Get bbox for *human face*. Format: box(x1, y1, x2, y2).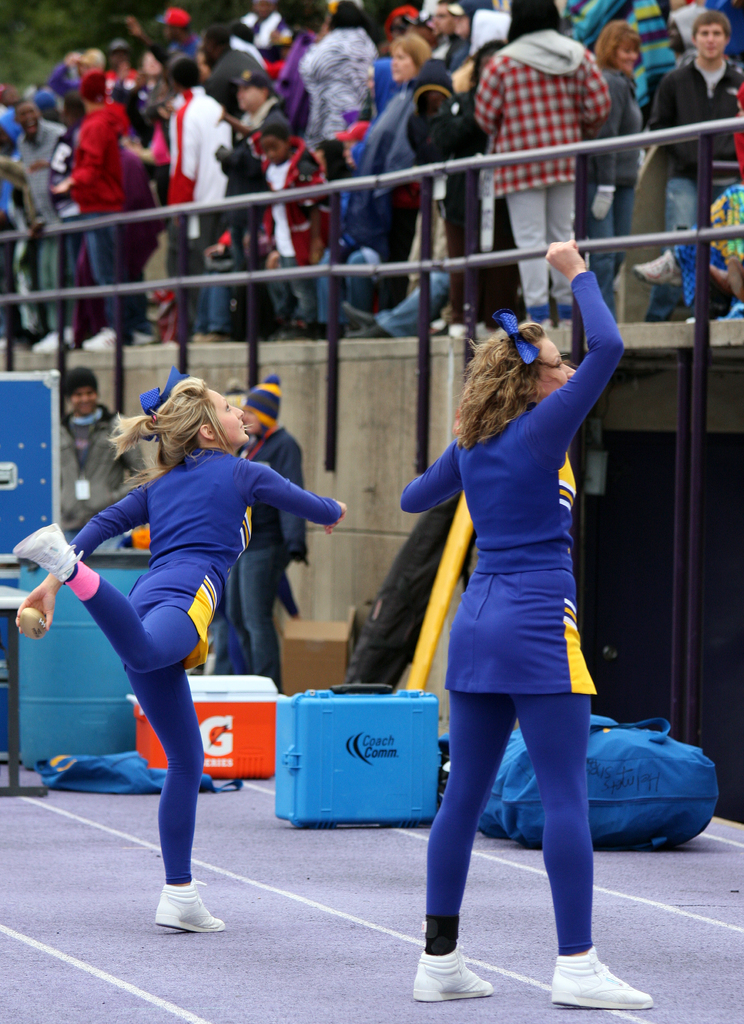
box(206, 385, 250, 442).
